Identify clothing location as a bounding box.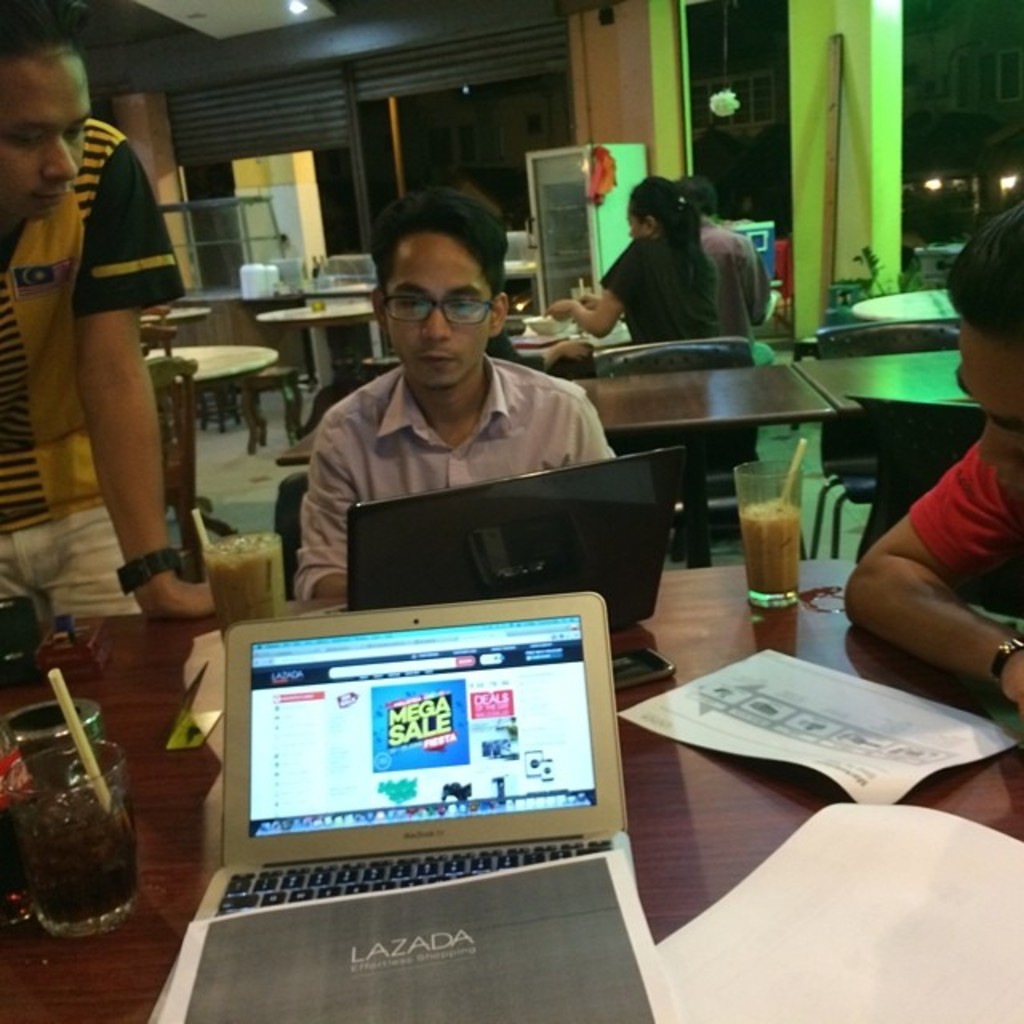
left=906, top=419, right=1022, bottom=611.
